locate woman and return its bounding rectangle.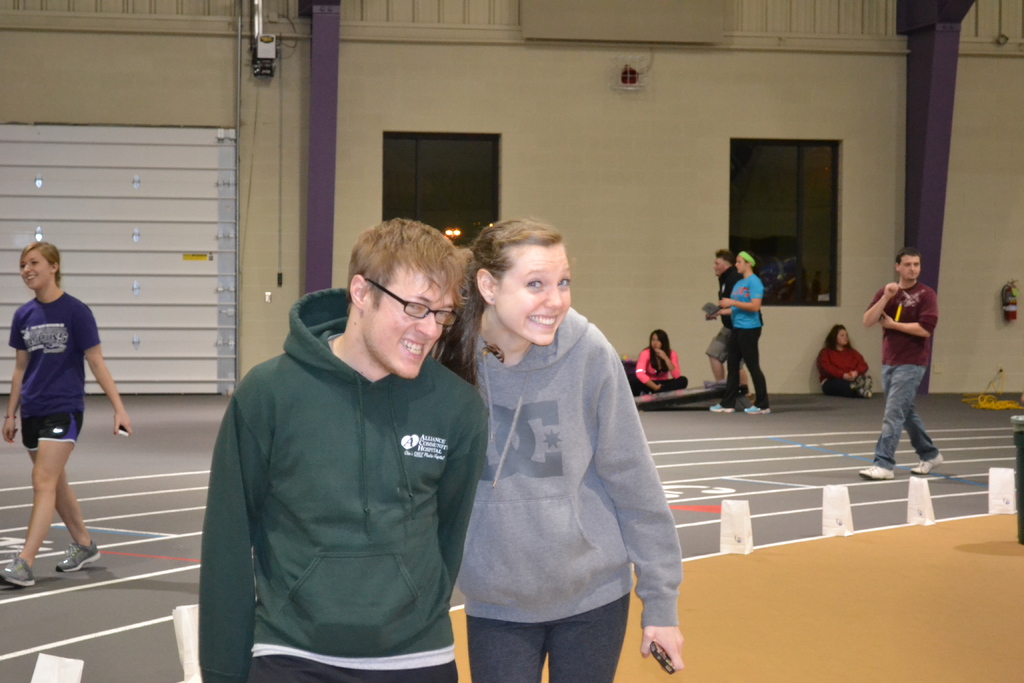
rect(635, 325, 689, 397).
